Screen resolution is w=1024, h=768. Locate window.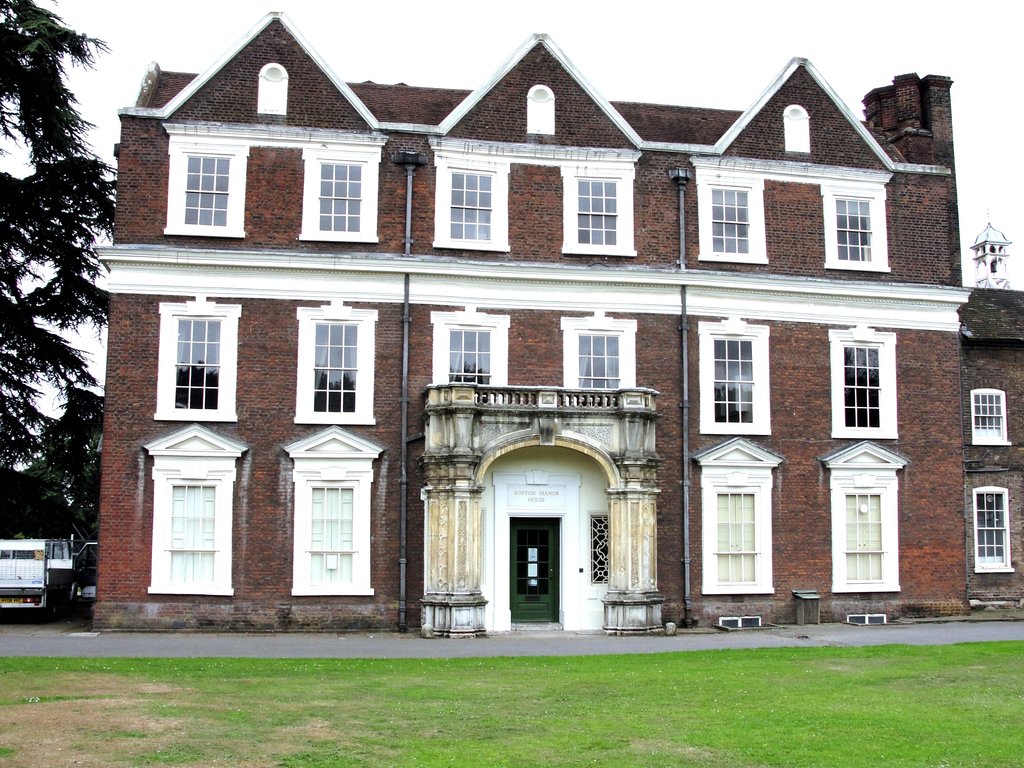
[429,154,511,252].
